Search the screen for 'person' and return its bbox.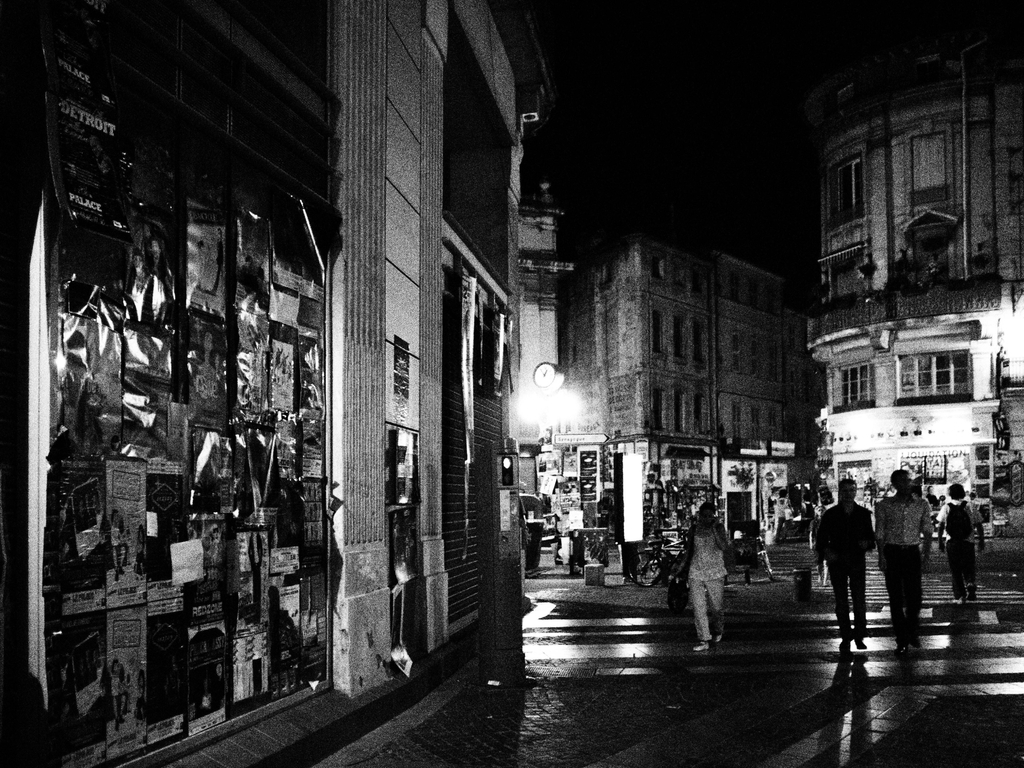
Found: locate(876, 474, 932, 648).
